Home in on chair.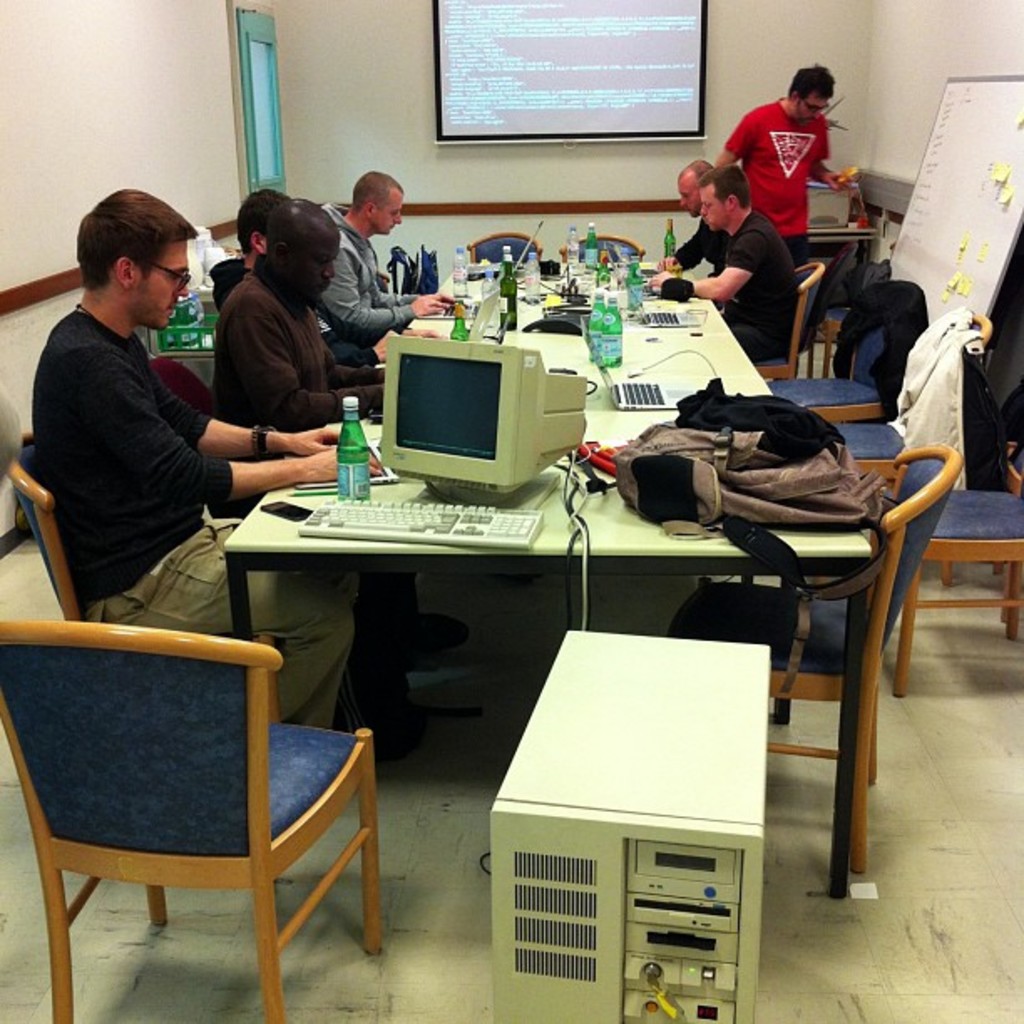
Homed in at <box>0,437,274,641</box>.
